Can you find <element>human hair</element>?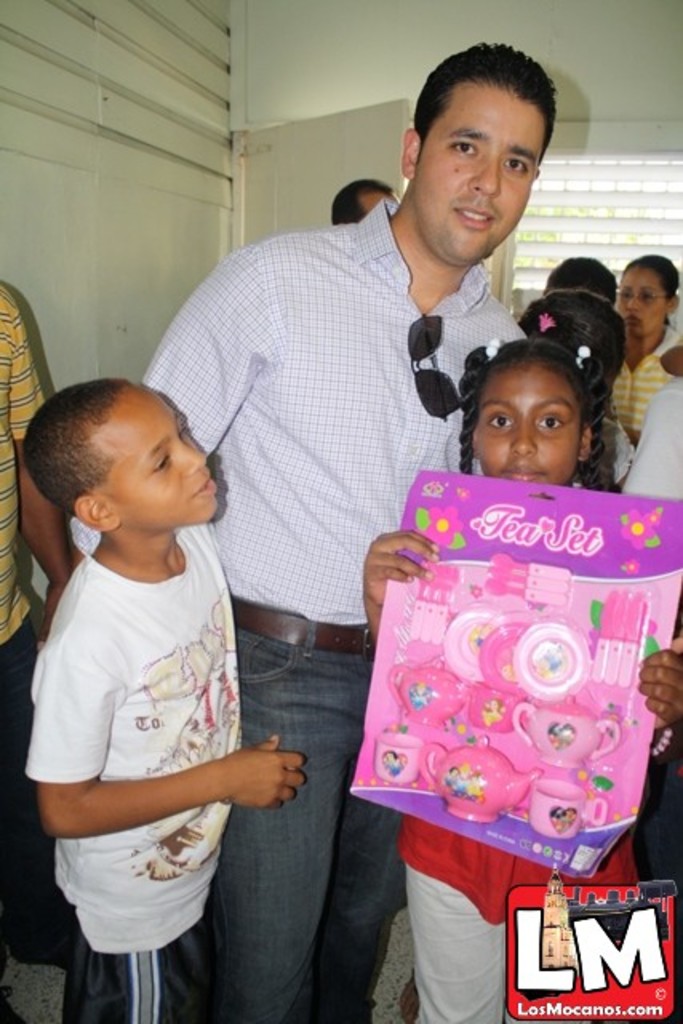
Yes, bounding box: {"x1": 517, "y1": 283, "x2": 627, "y2": 424}.
